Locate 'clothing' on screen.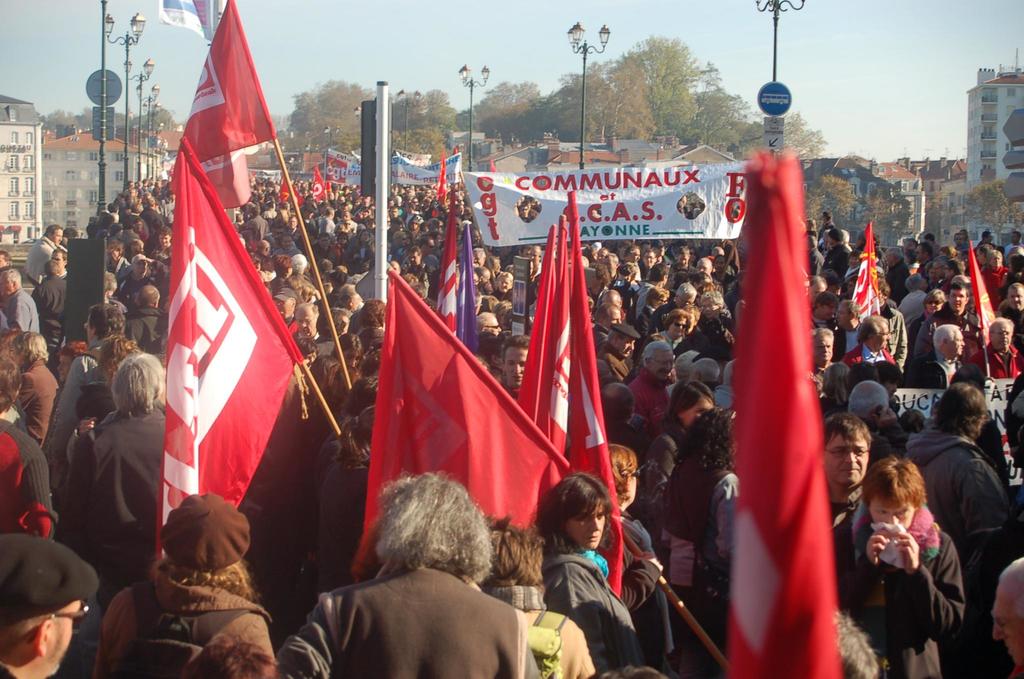
On screen at {"left": 591, "top": 340, "right": 631, "bottom": 376}.
